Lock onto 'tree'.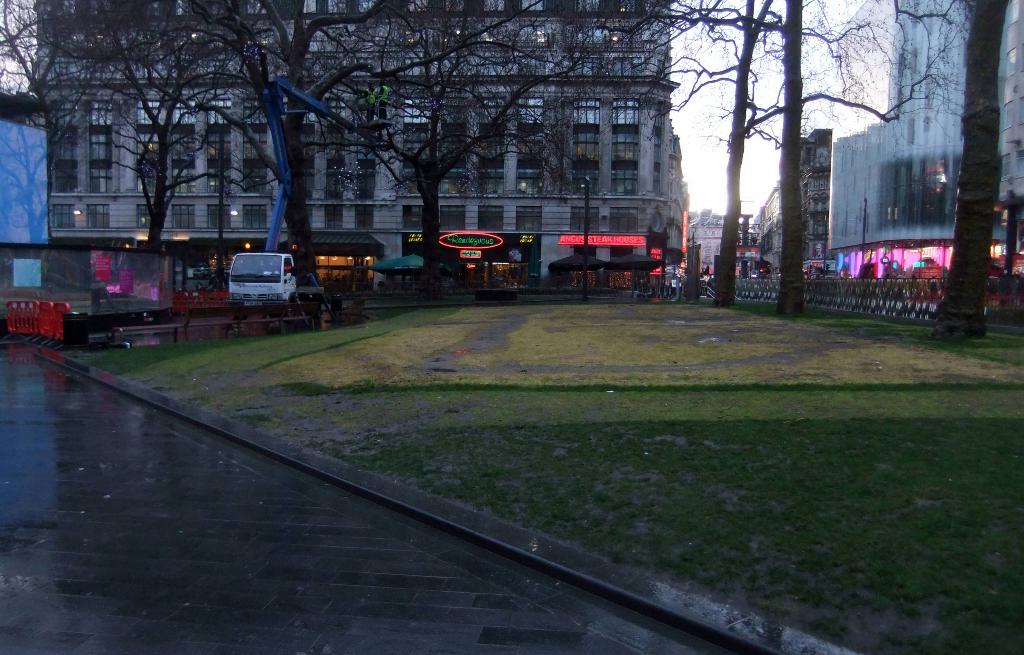
Locked: rect(690, 0, 964, 318).
